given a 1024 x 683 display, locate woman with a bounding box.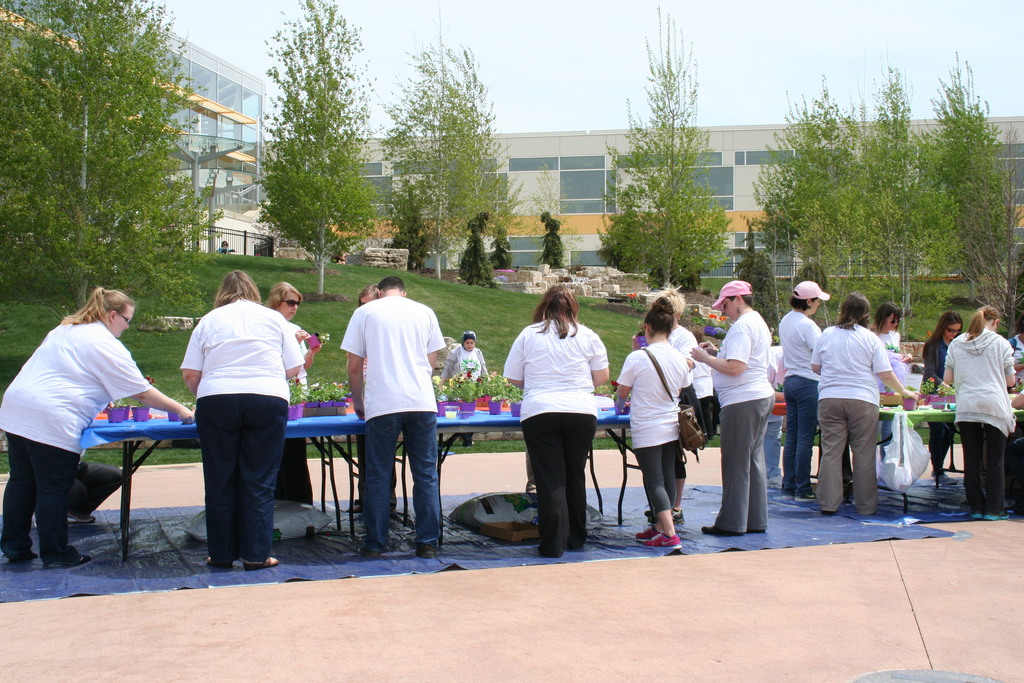
Located: box(262, 279, 320, 498).
